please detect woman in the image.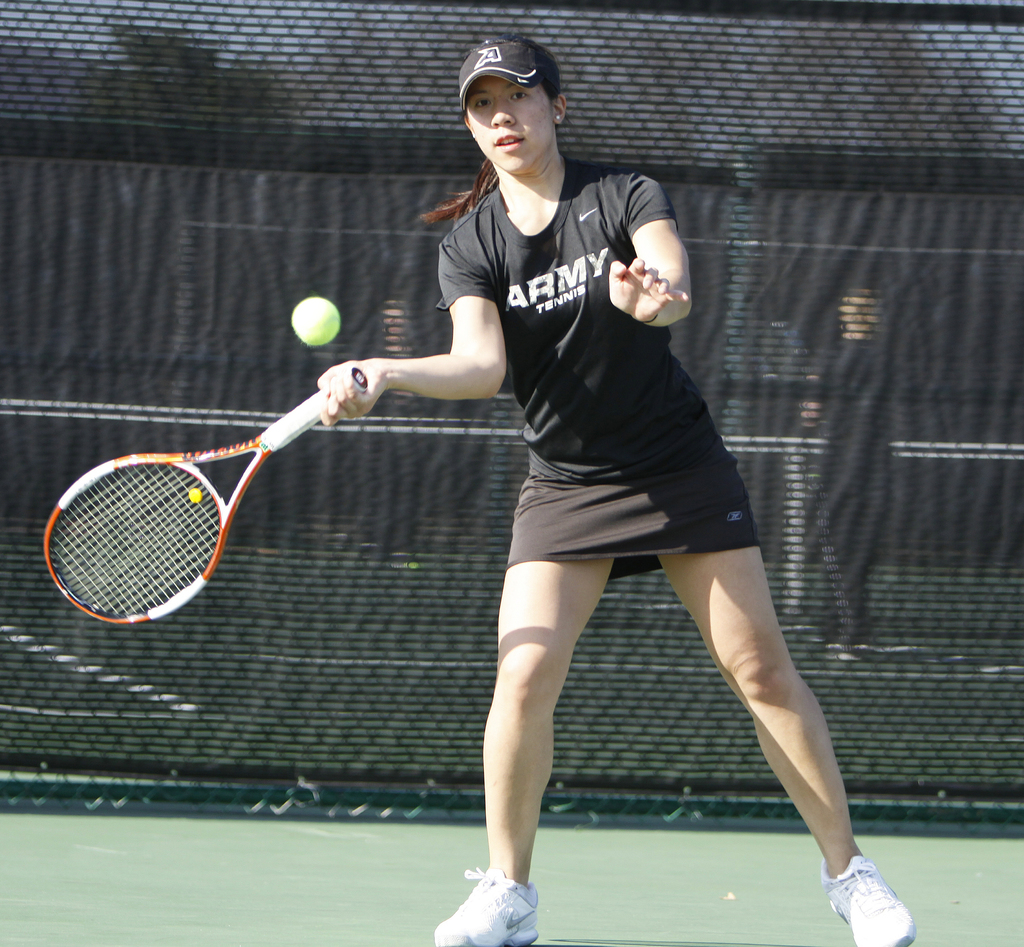
(307, 32, 923, 946).
